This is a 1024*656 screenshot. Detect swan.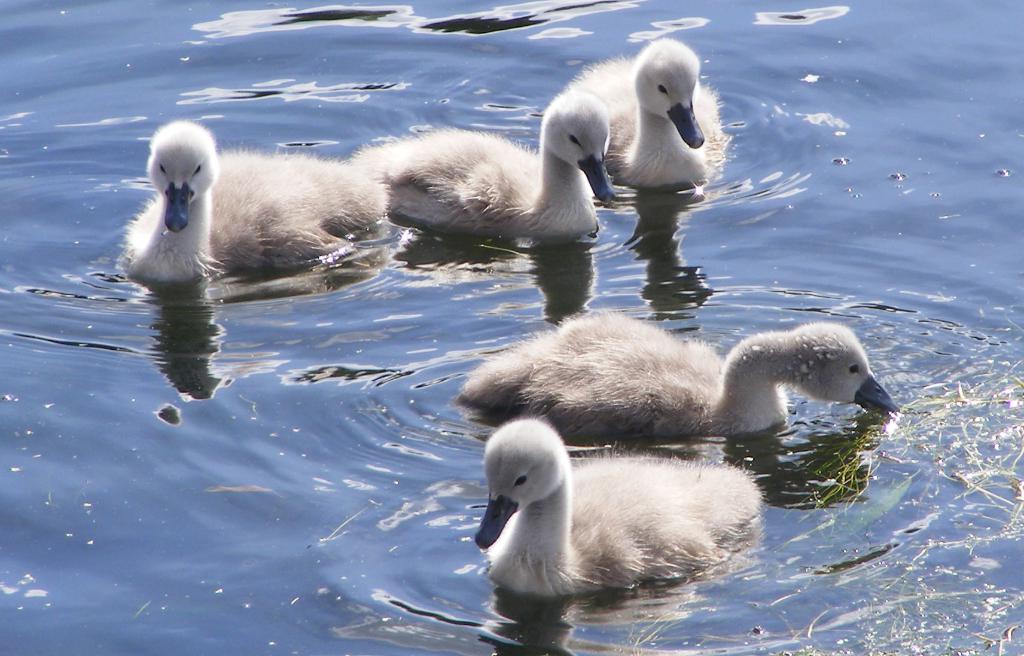
454/299/911/442.
